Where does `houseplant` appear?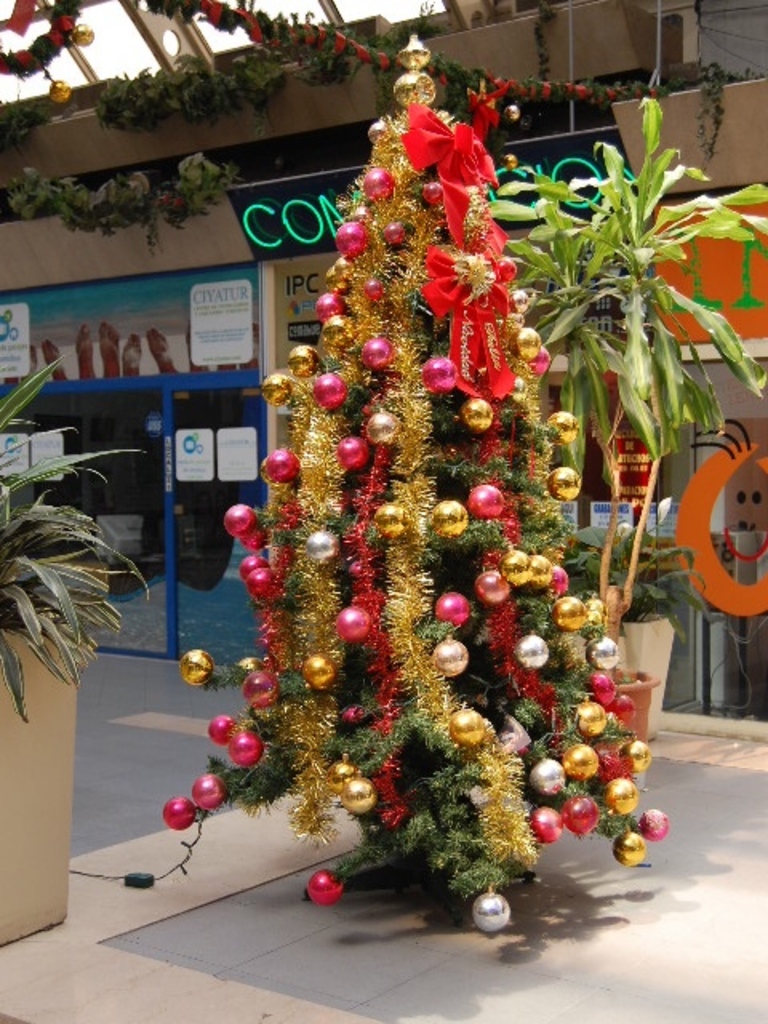
Appears at 0:358:115:941.
